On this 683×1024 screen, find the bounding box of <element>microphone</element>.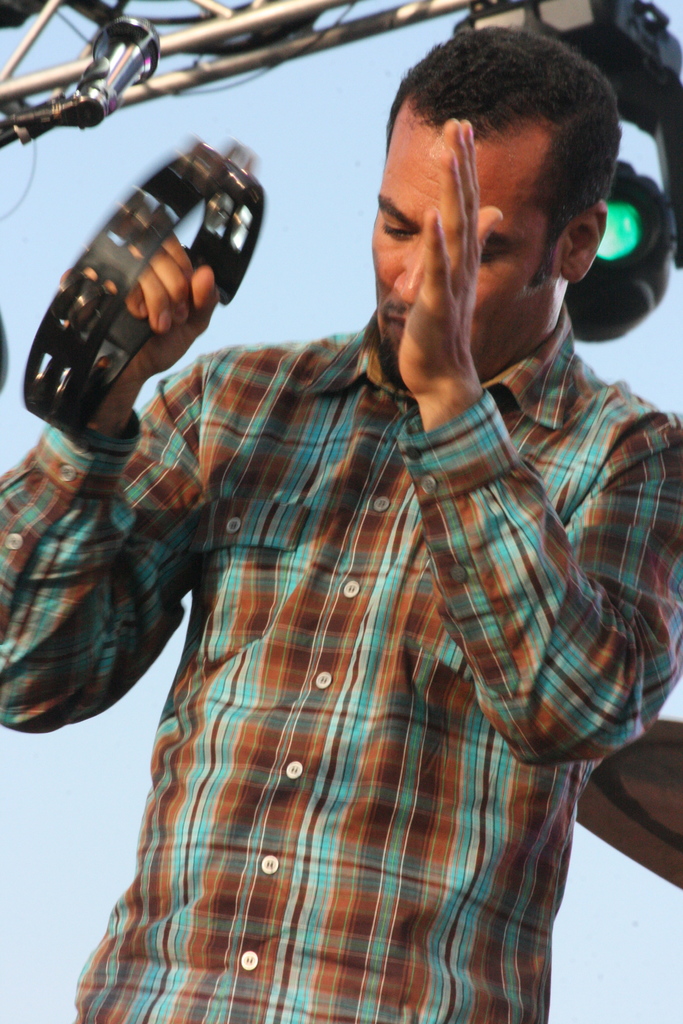
Bounding box: (80,12,160,111).
